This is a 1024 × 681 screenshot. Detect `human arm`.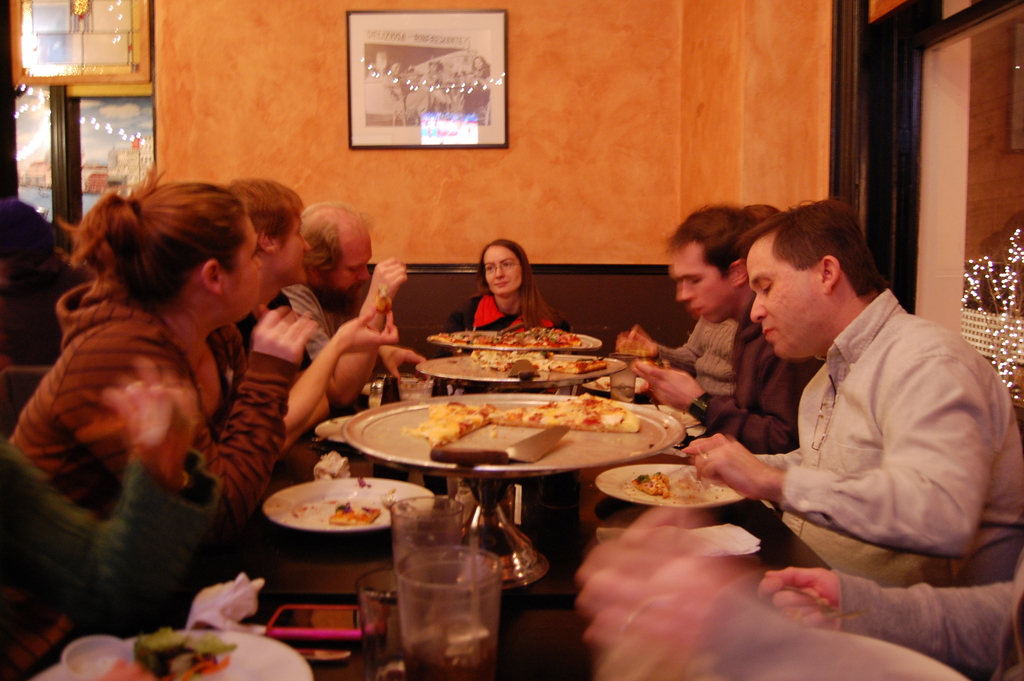
bbox(54, 303, 323, 530).
